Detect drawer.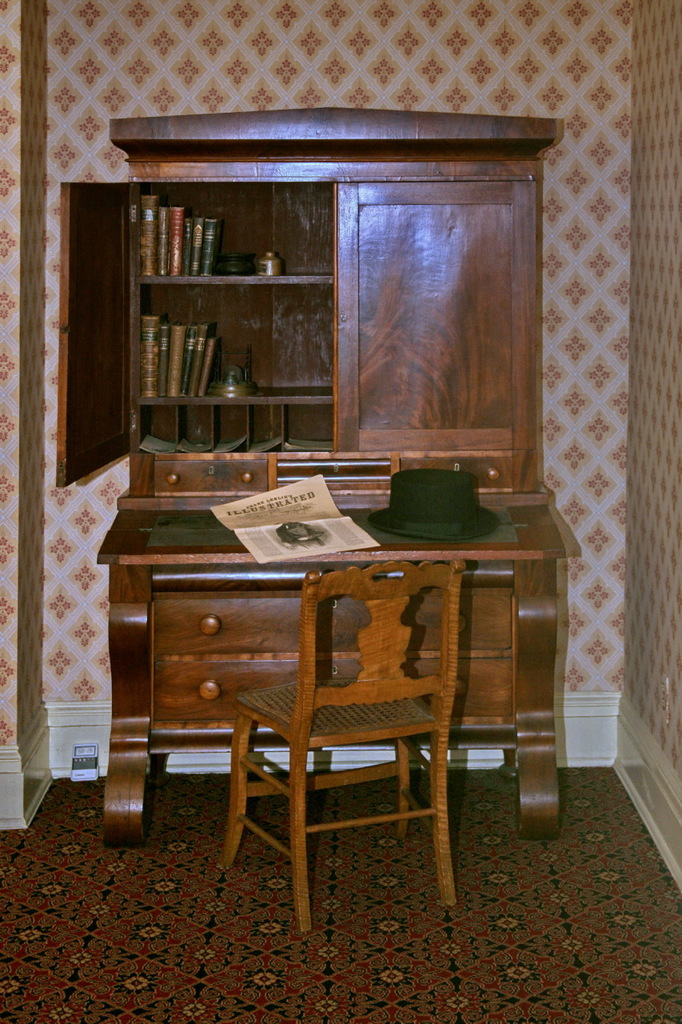
Detected at bbox=(150, 587, 518, 659).
